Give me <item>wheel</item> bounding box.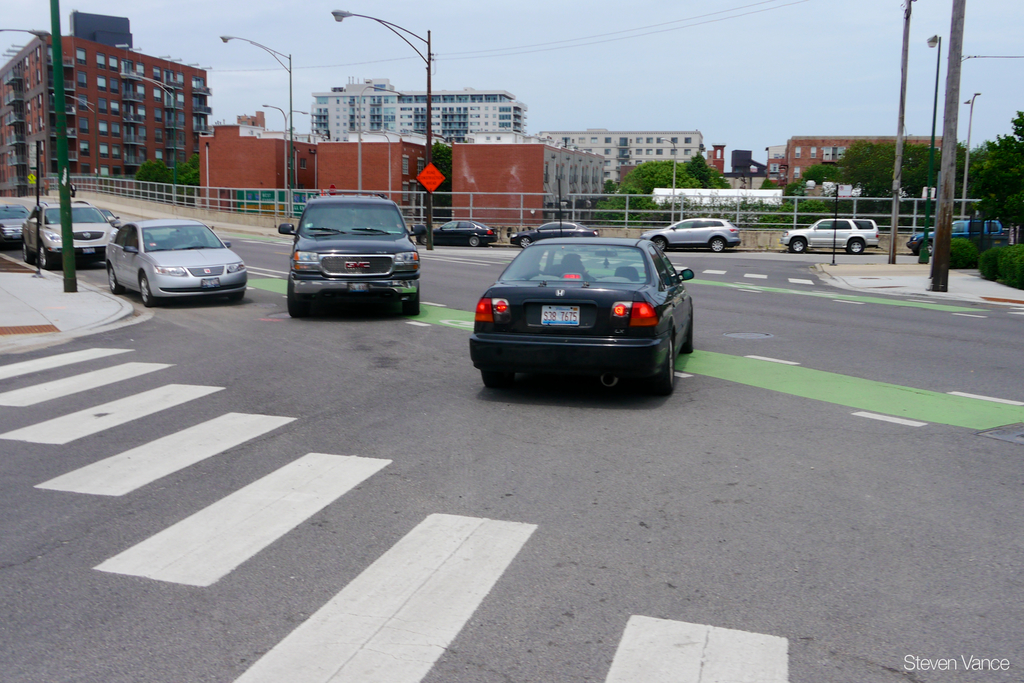
656,238,669,251.
